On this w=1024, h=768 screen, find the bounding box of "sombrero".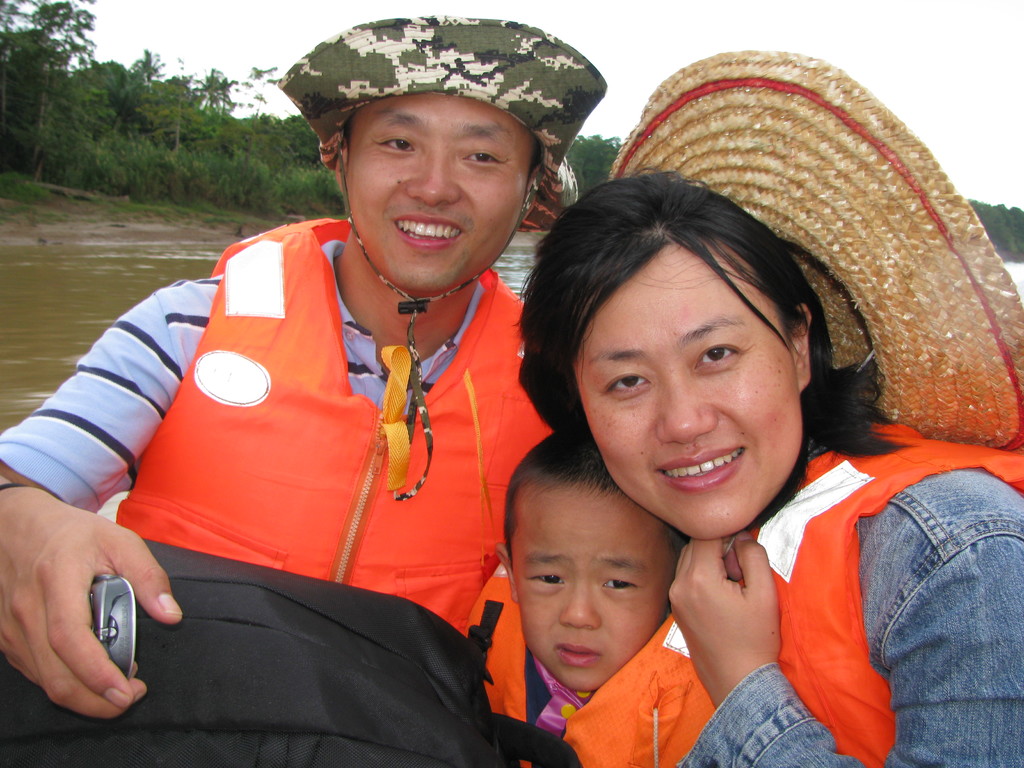
Bounding box: [579,48,1004,514].
